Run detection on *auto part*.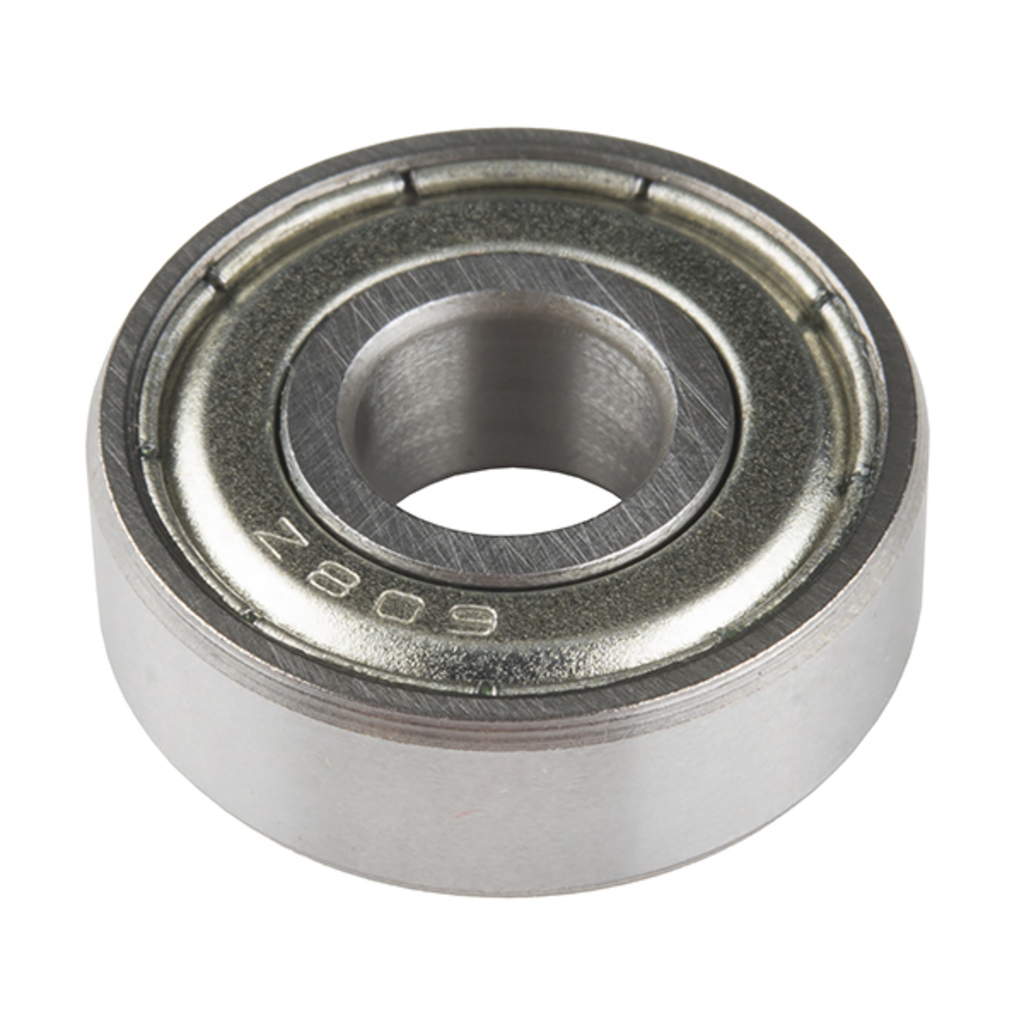
Result: 169 147 855 840.
